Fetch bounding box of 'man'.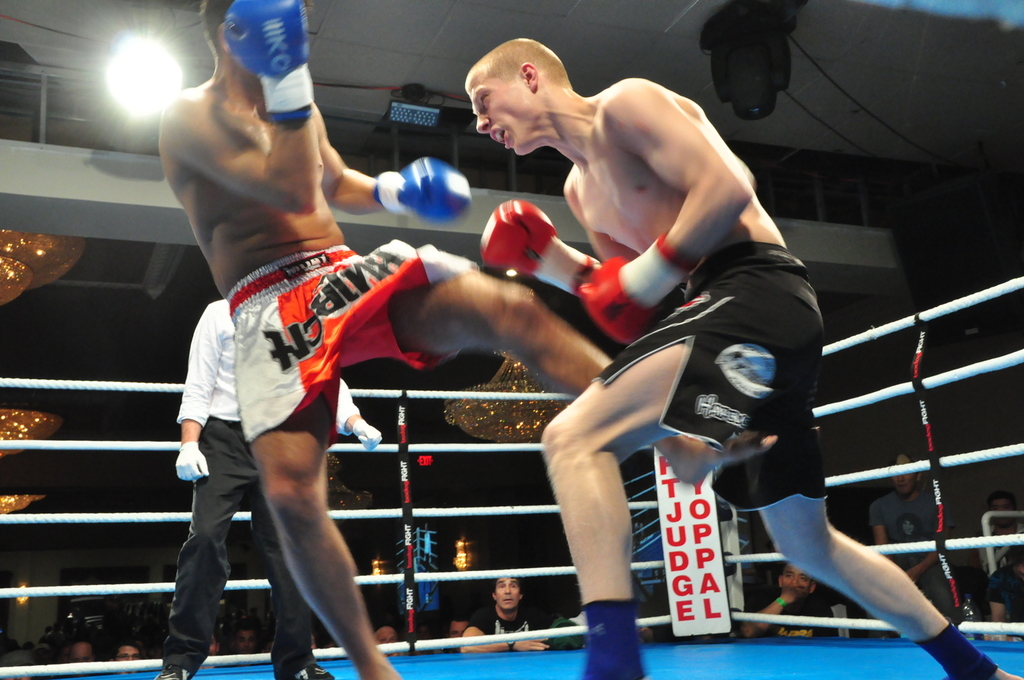
Bbox: <box>740,556,847,637</box>.
